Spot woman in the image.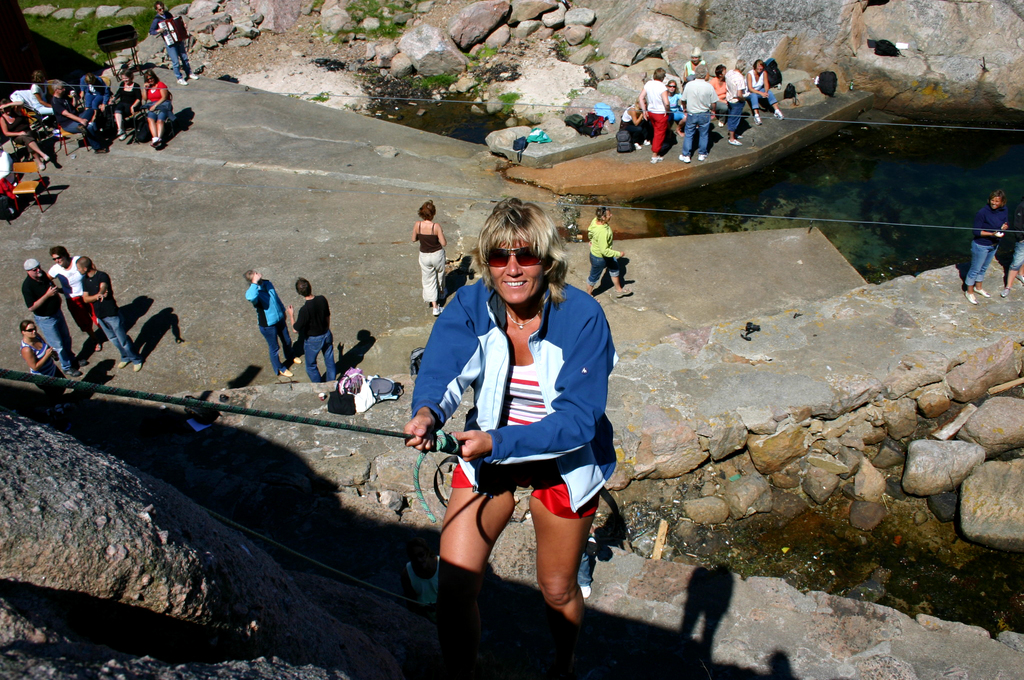
woman found at [left=410, top=198, right=451, bottom=319].
